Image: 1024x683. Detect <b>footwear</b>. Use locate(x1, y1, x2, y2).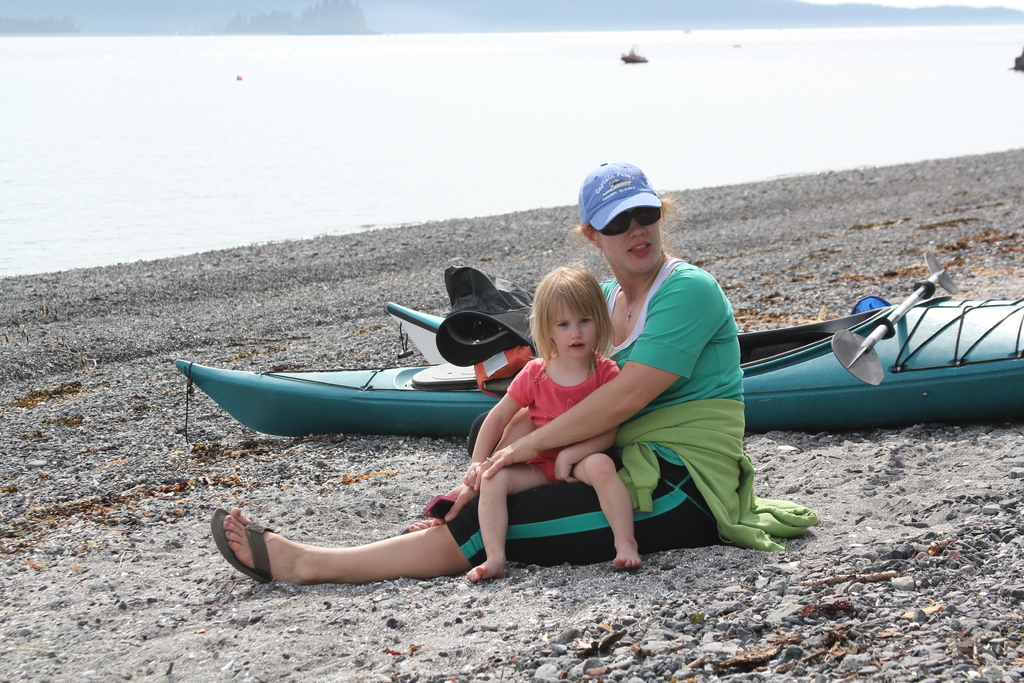
locate(207, 507, 273, 586).
